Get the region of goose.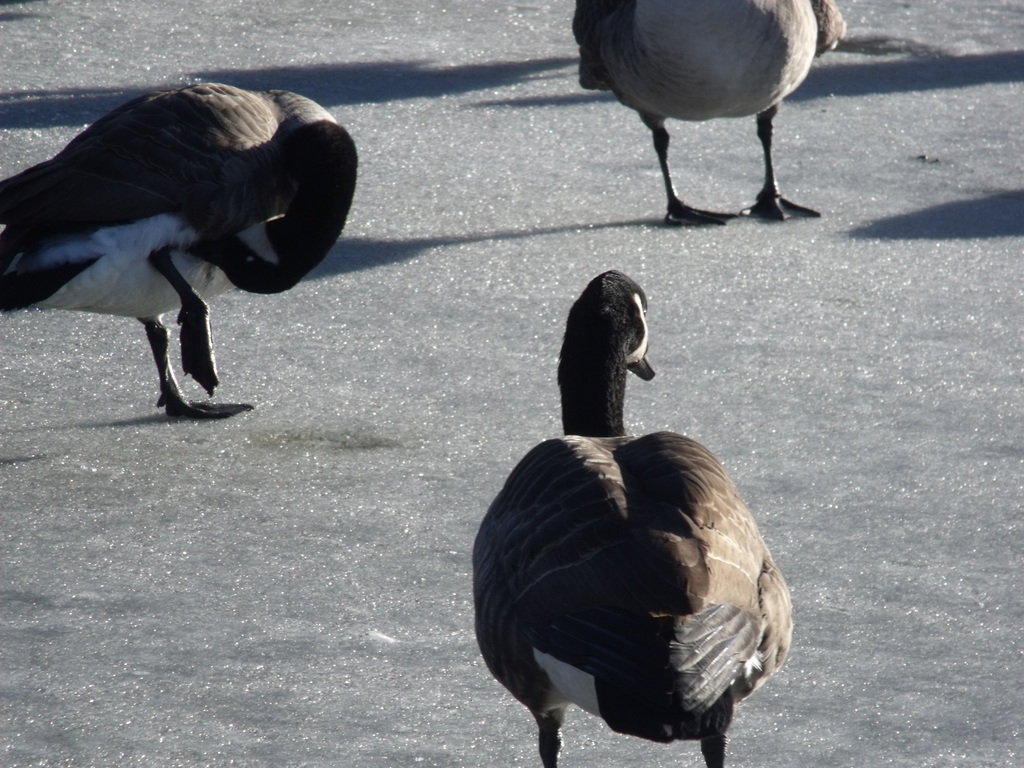
BBox(550, 0, 842, 218).
